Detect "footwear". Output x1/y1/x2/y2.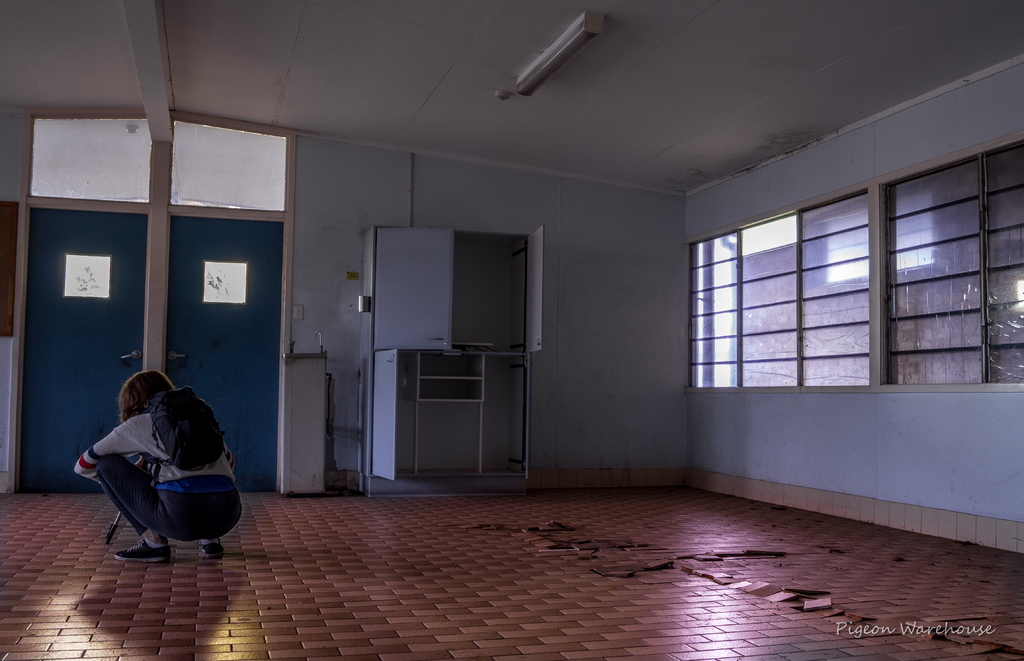
118/530/189/569.
